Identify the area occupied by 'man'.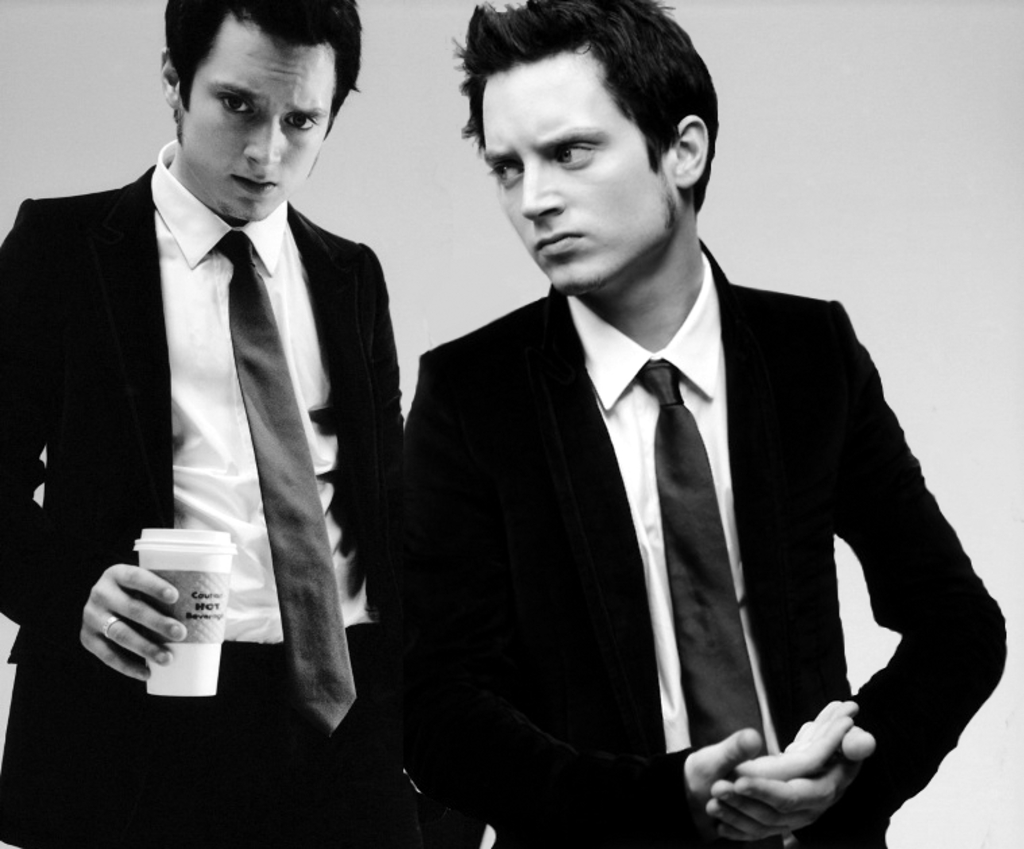
Area: {"left": 0, "top": 0, "right": 406, "bottom": 848}.
